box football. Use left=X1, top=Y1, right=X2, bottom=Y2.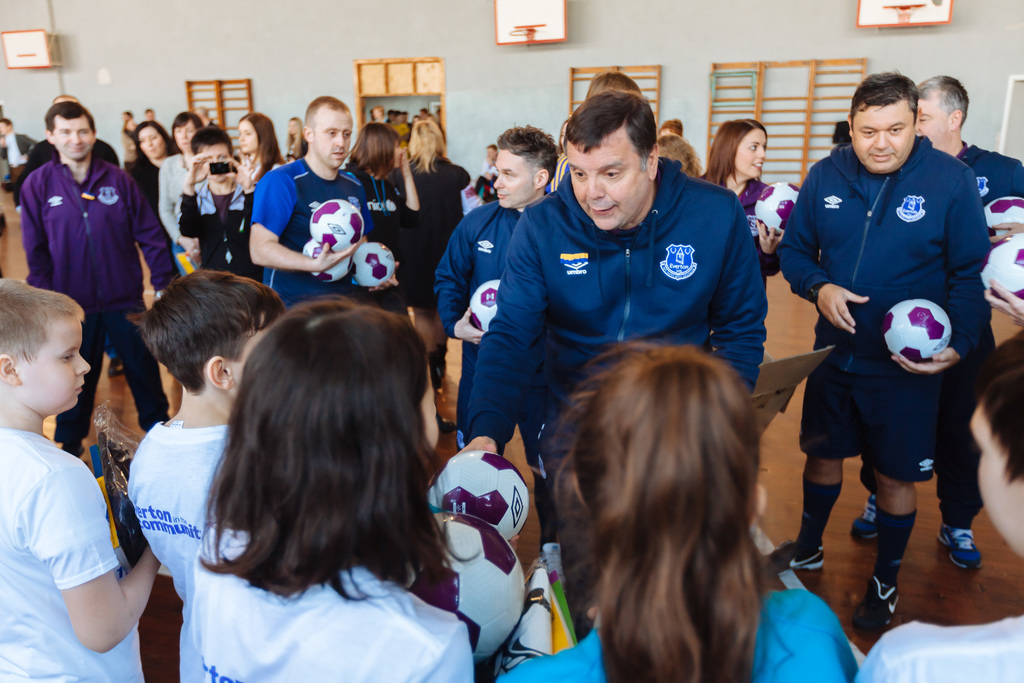
left=428, top=447, right=533, bottom=538.
